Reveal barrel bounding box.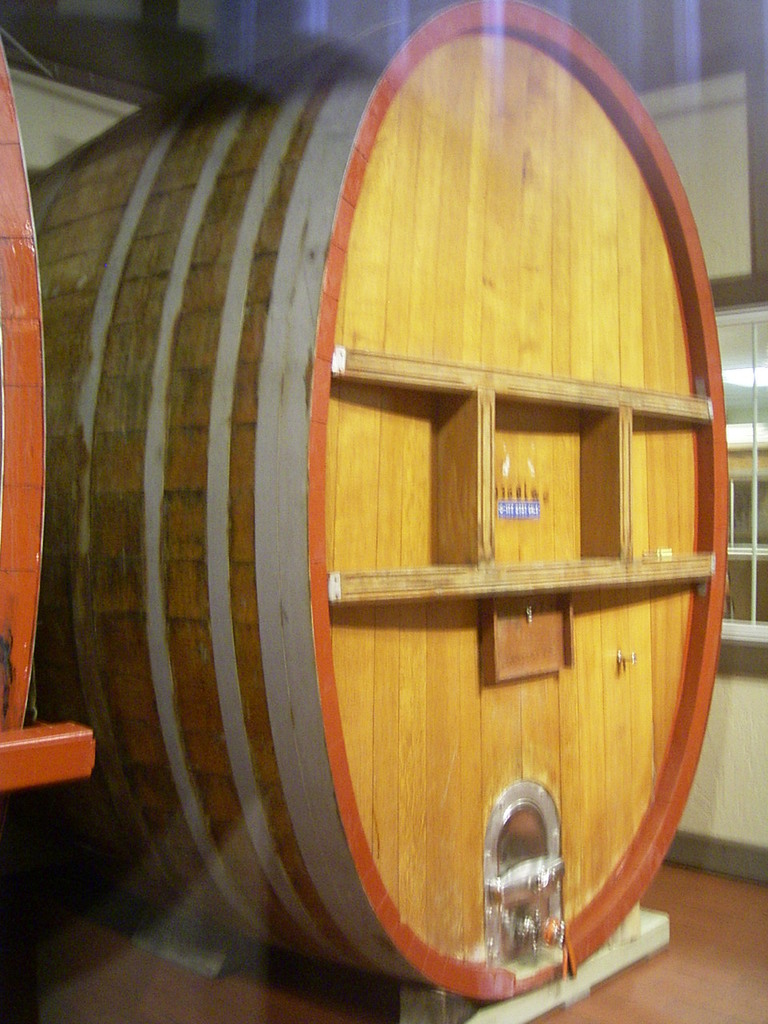
Revealed: bbox=(0, 40, 48, 729).
